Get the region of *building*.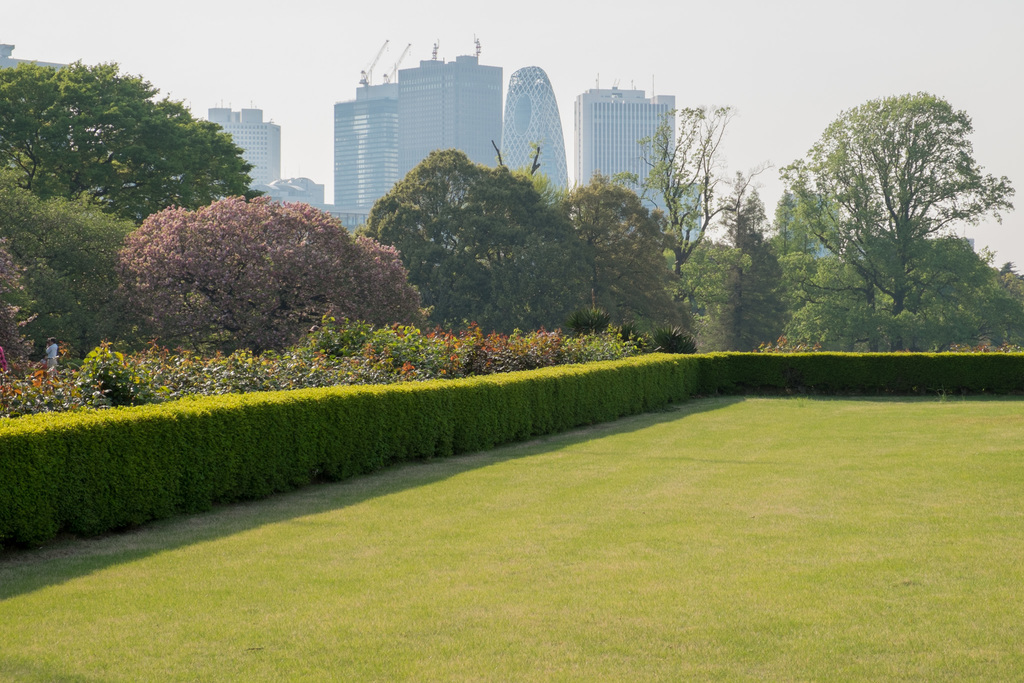
bbox=[335, 57, 501, 234].
